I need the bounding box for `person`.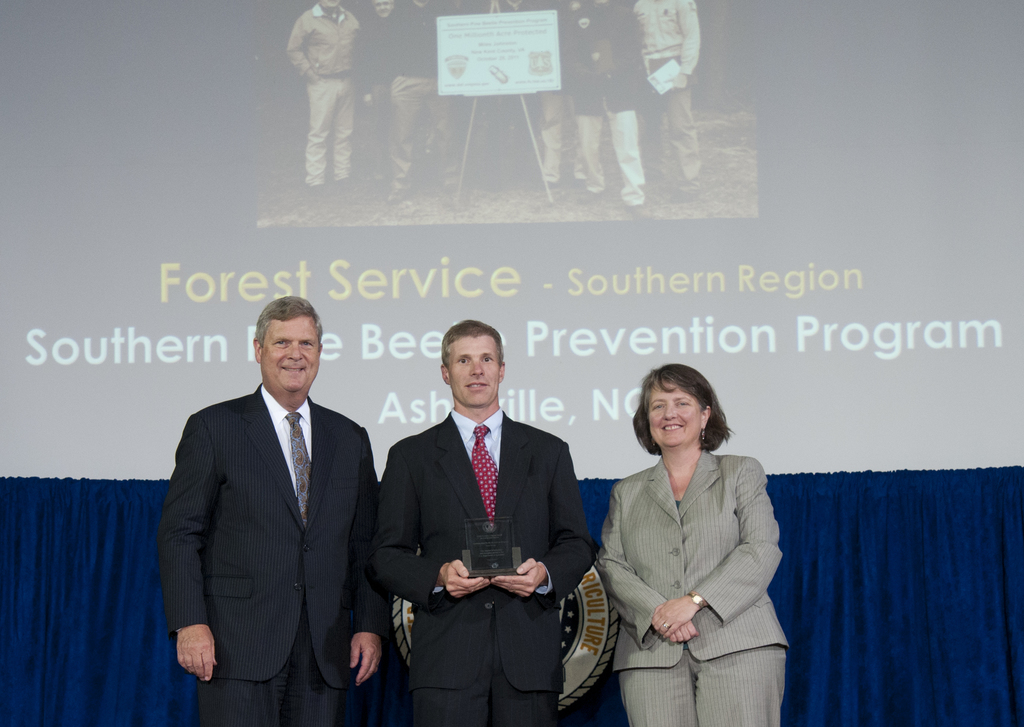
Here it is: BBox(596, 363, 787, 726).
